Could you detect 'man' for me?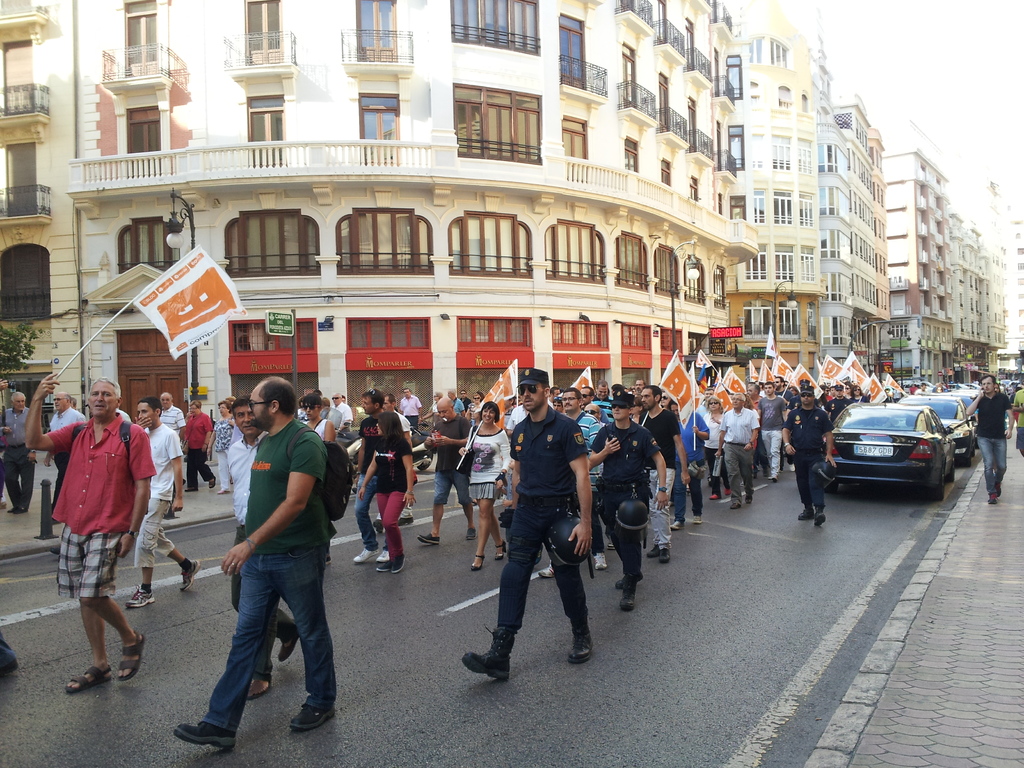
Detection result: [left=714, top=392, right=762, bottom=509].
